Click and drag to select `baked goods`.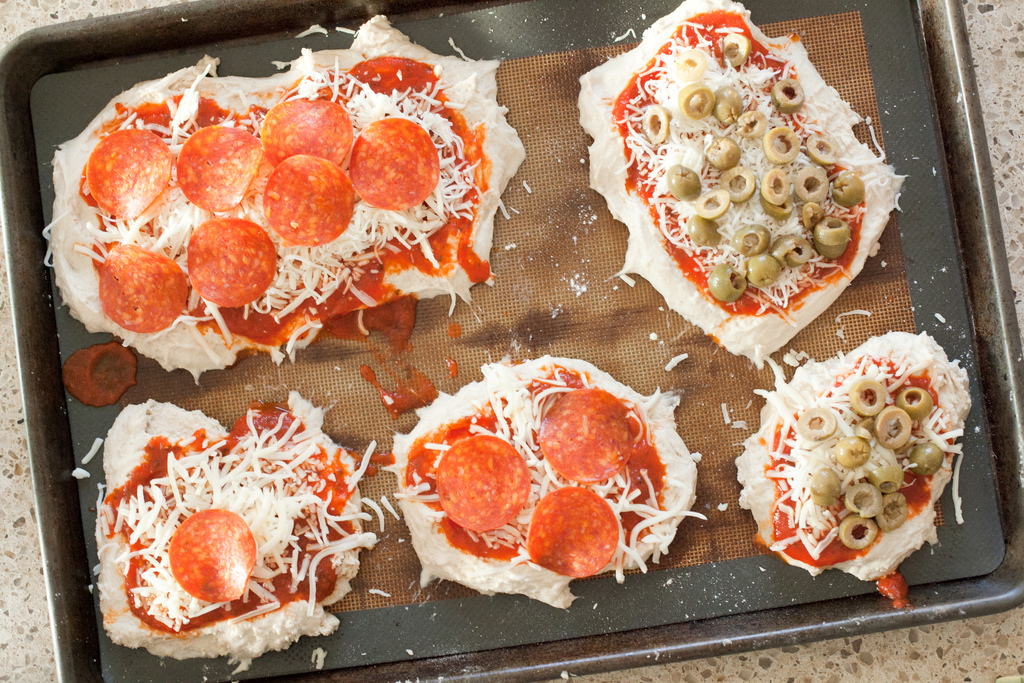
Selection: select_region(45, 13, 529, 389).
